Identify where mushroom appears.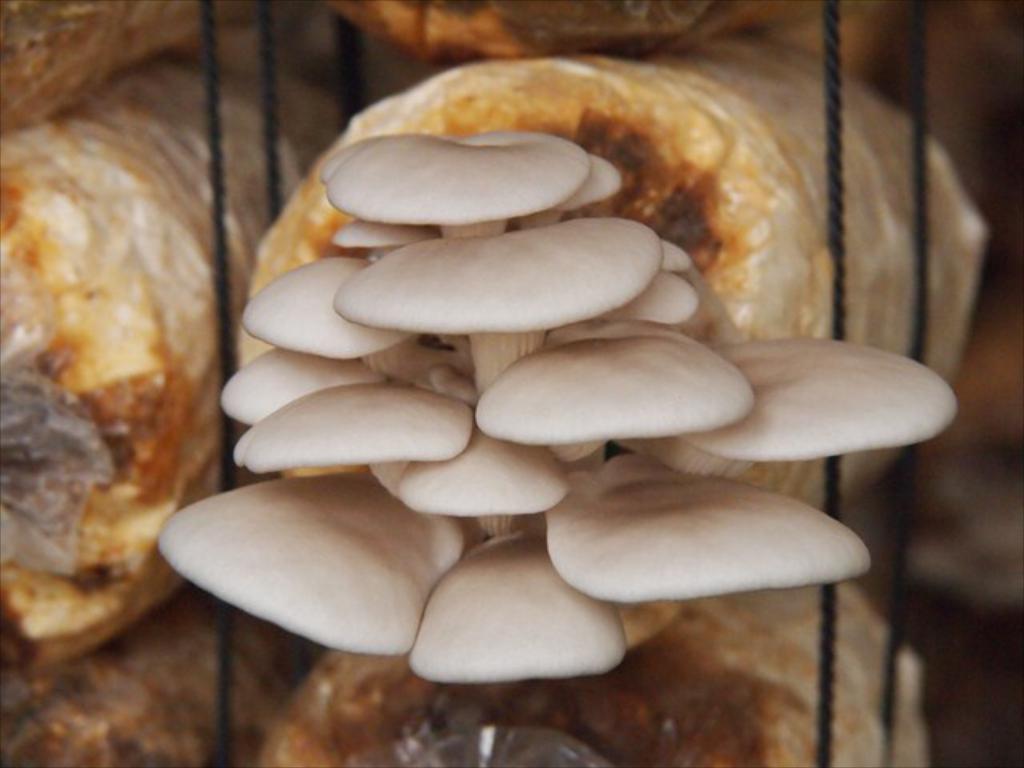
Appears at bbox=[400, 528, 624, 694].
